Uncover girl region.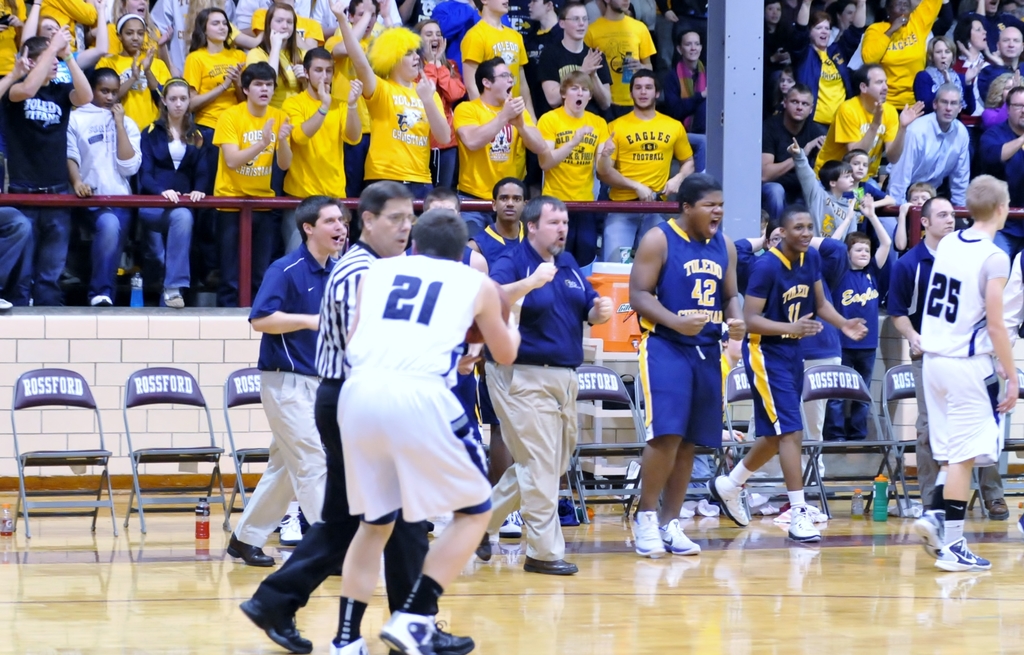
Uncovered: pyautogui.locateOnScreen(181, 6, 246, 192).
